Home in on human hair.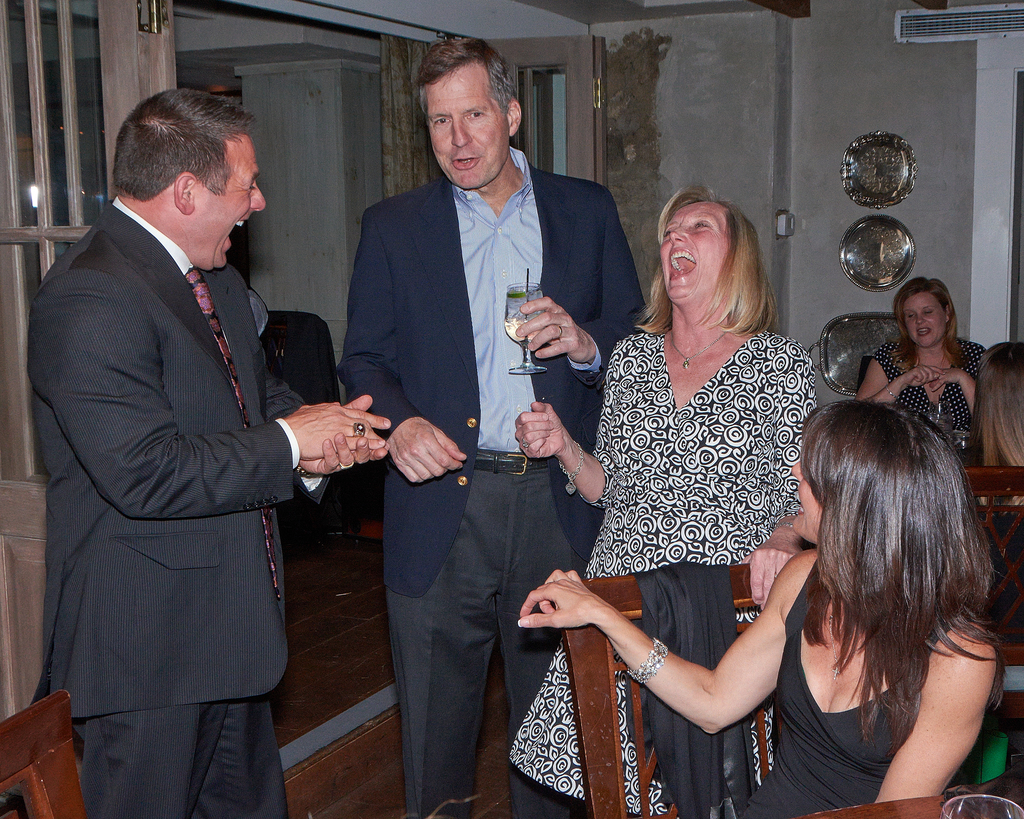
Homed in at x1=971 y1=337 x2=1023 y2=472.
